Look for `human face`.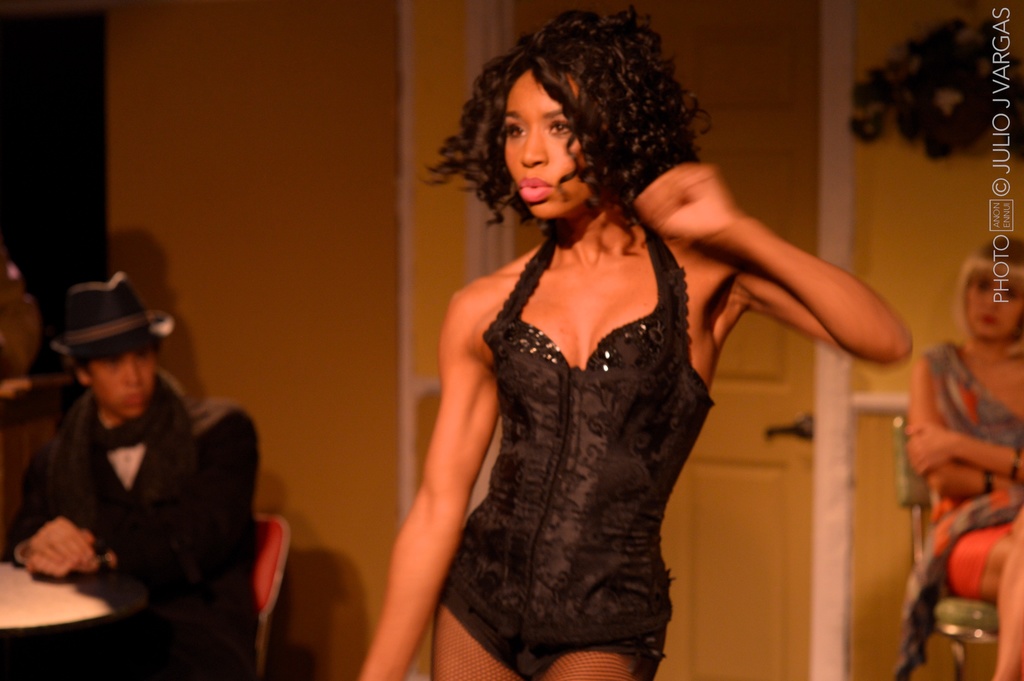
Found: rect(496, 72, 627, 237).
